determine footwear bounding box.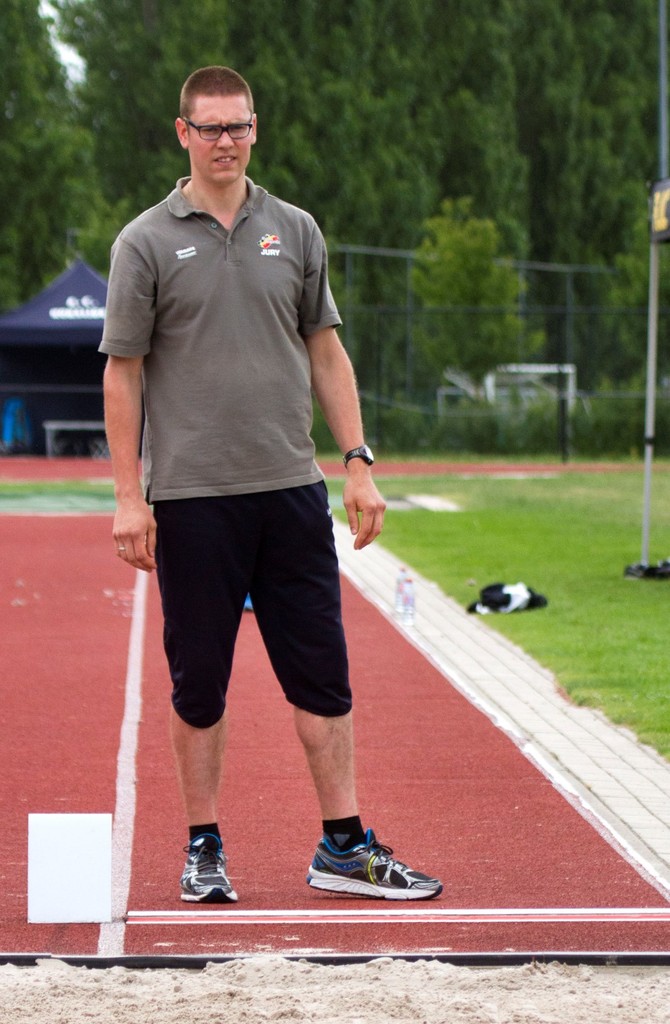
Determined: {"left": 303, "top": 825, "right": 440, "bottom": 904}.
